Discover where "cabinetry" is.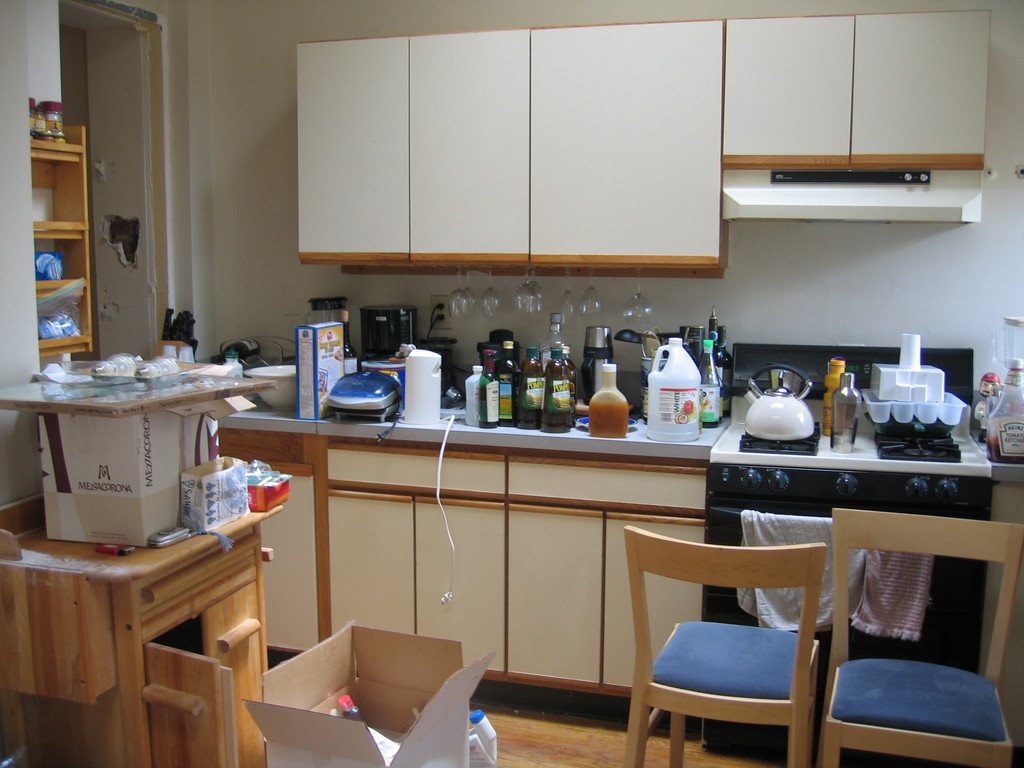
Discovered at 721/12/990/173.
